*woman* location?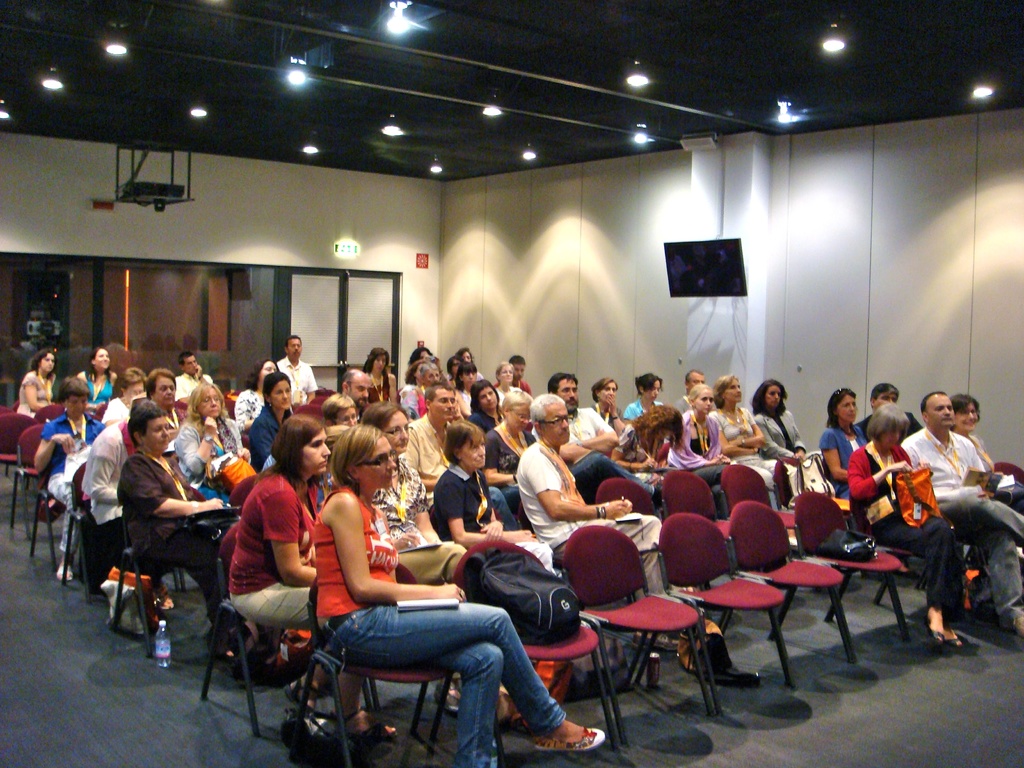
{"x1": 750, "y1": 379, "x2": 811, "y2": 467}
